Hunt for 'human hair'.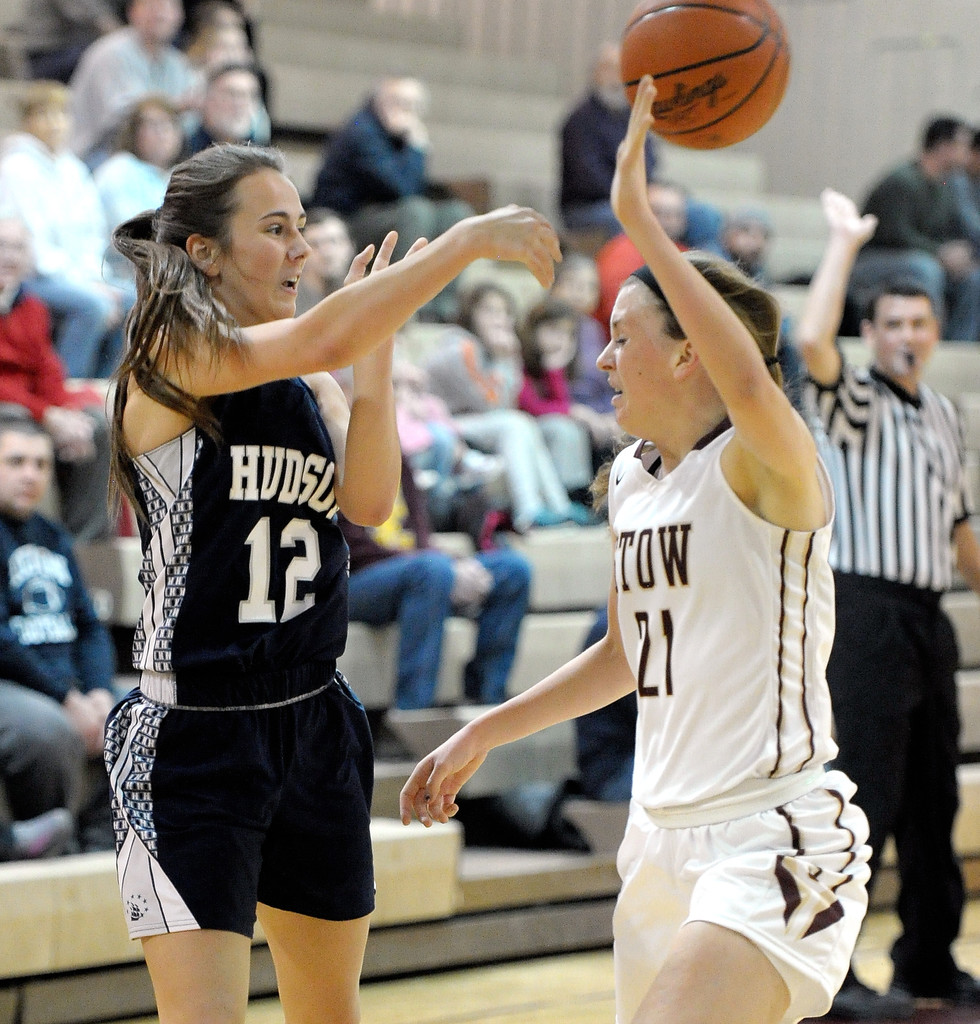
Hunted down at bbox=(872, 282, 936, 330).
